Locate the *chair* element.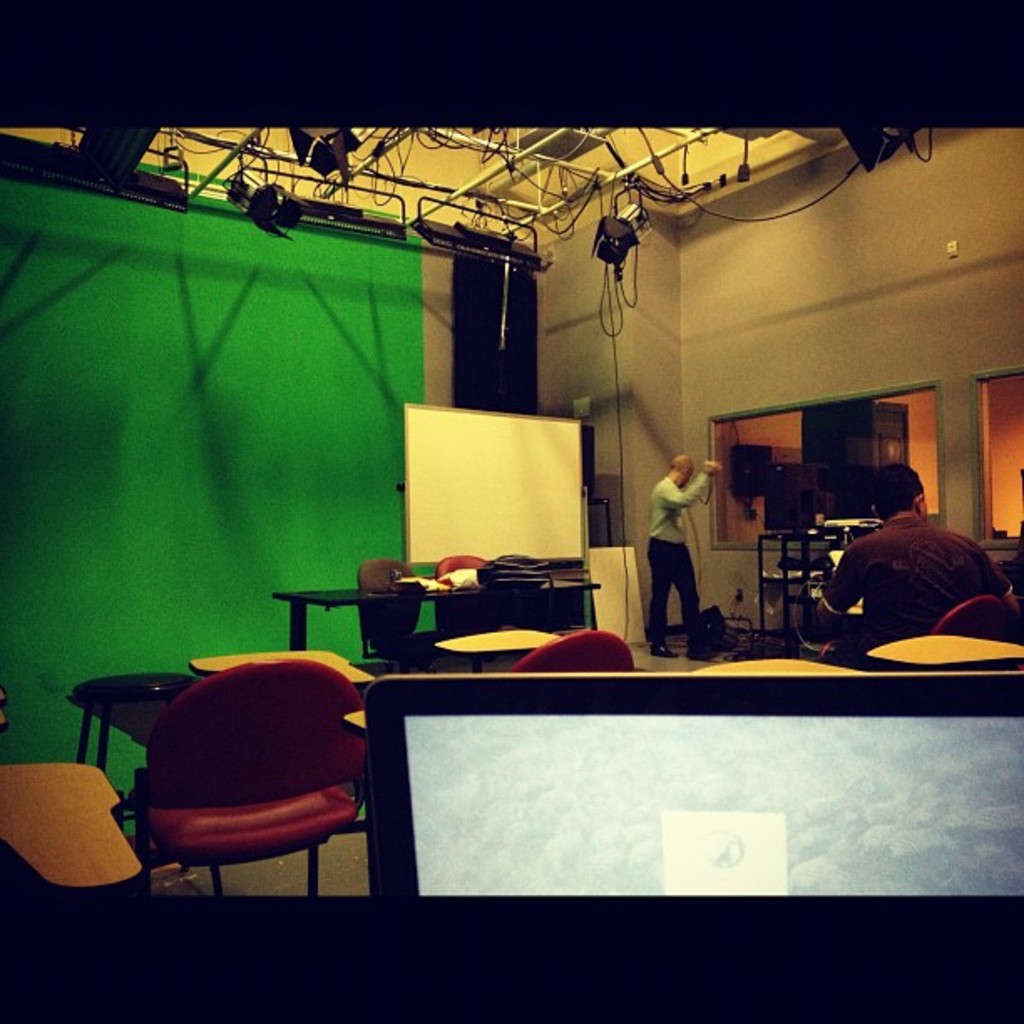
Element bbox: box=[432, 627, 641, 679].
